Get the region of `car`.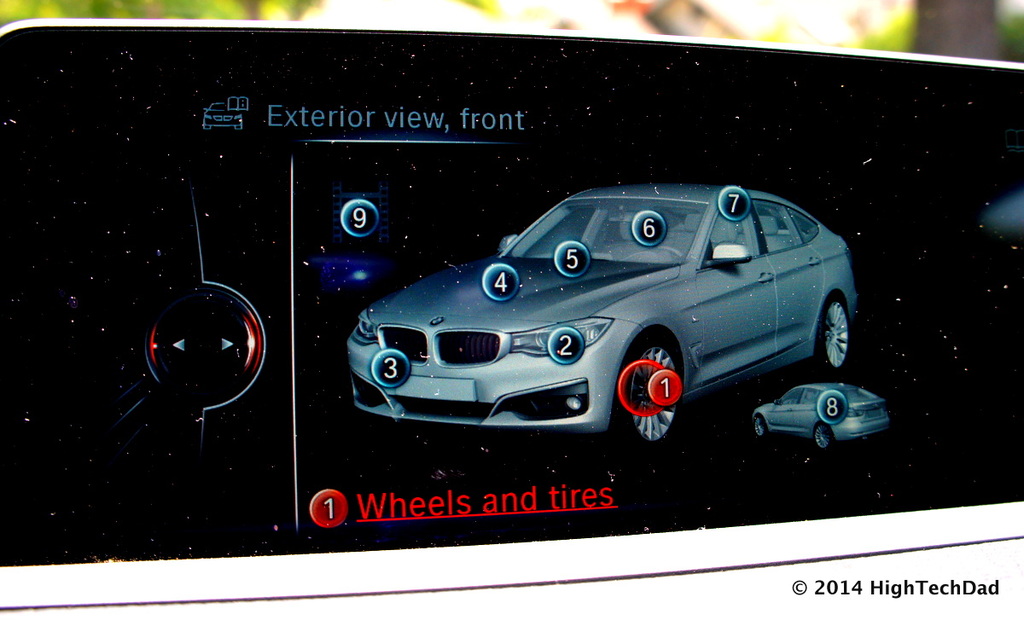
pyautogui.locateOnScreen(754, 374, 884, 449).
